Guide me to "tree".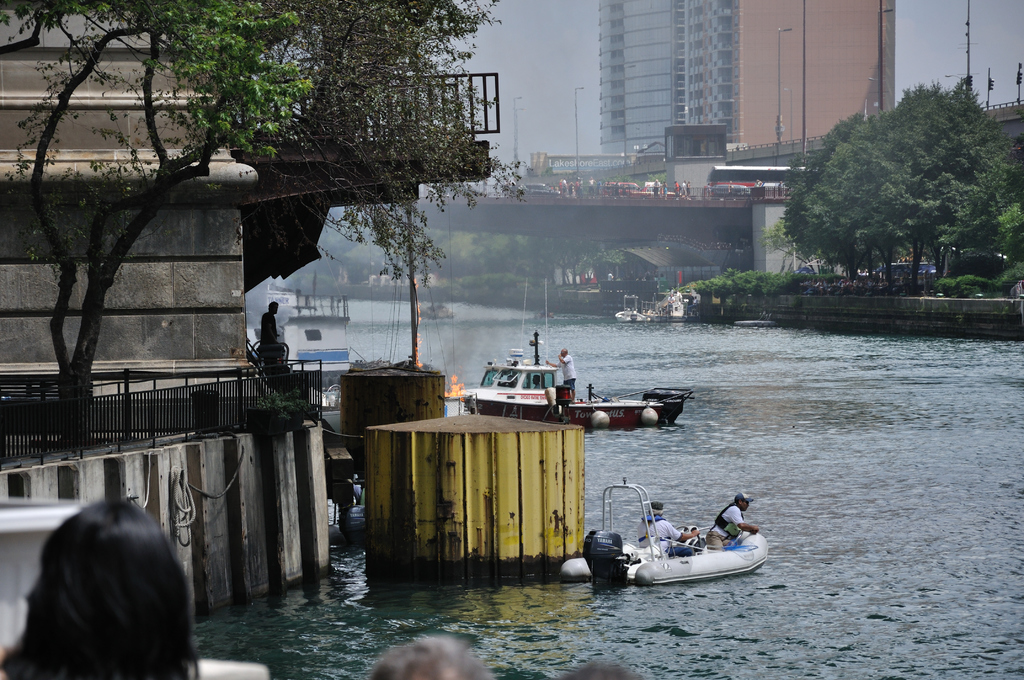
Guidance: BBox(0, 0, 314, 450).
